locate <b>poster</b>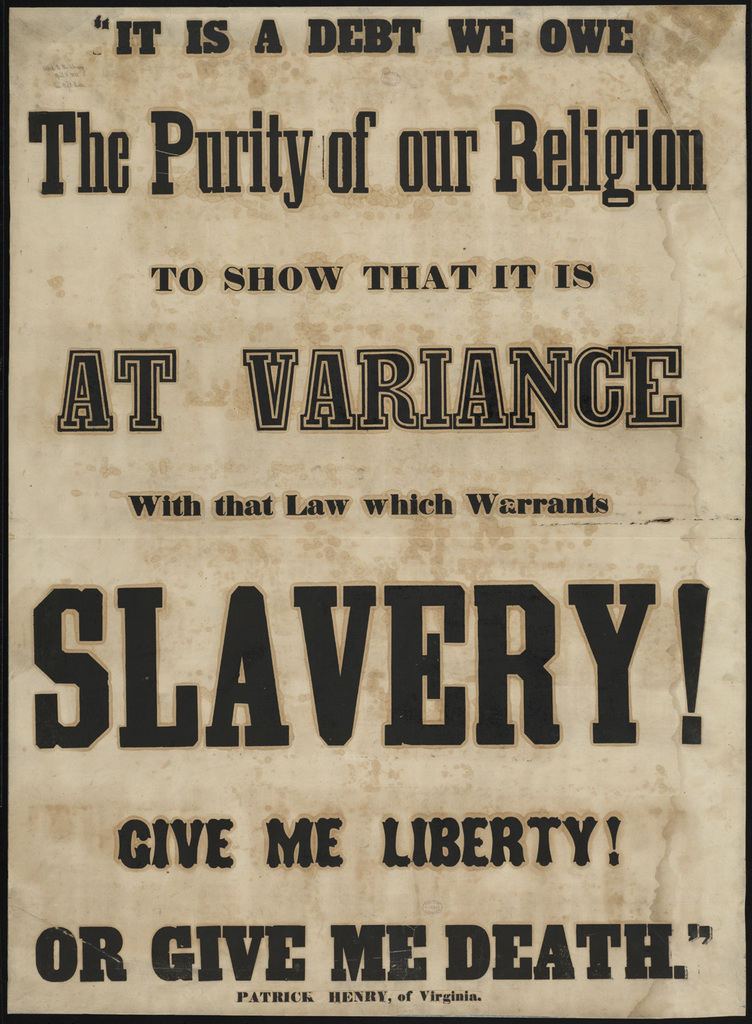
region(0, 0, 751, 1023)
